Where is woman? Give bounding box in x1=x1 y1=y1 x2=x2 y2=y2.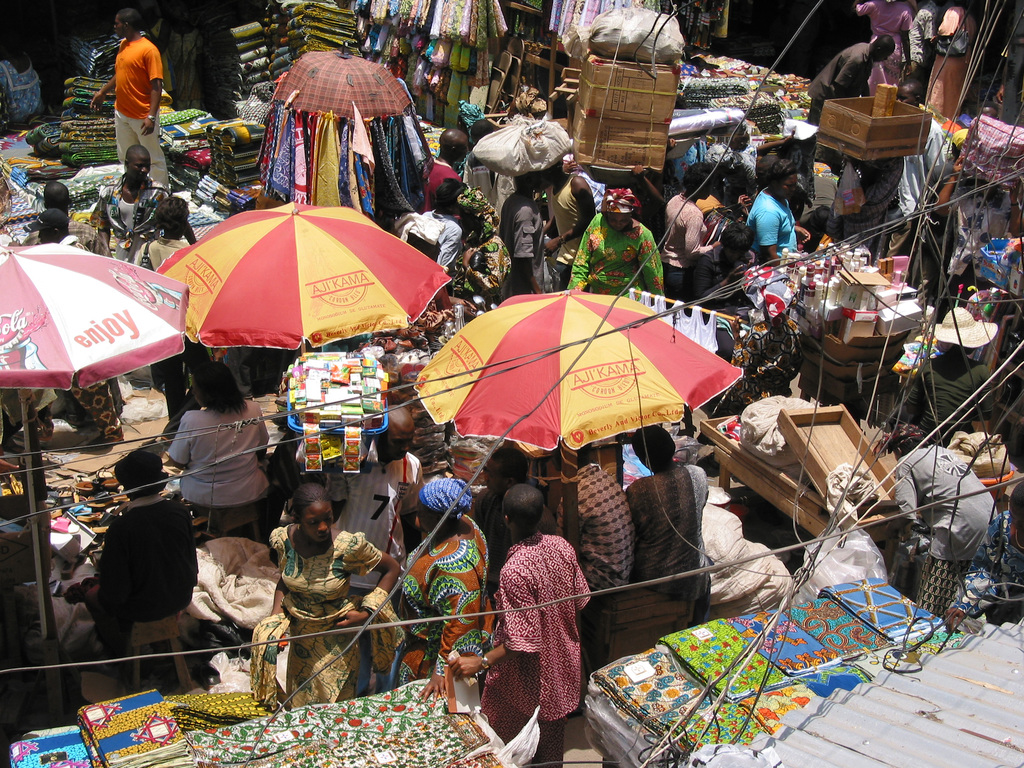
x1=246 y1=486 x2=409 y2=706.
